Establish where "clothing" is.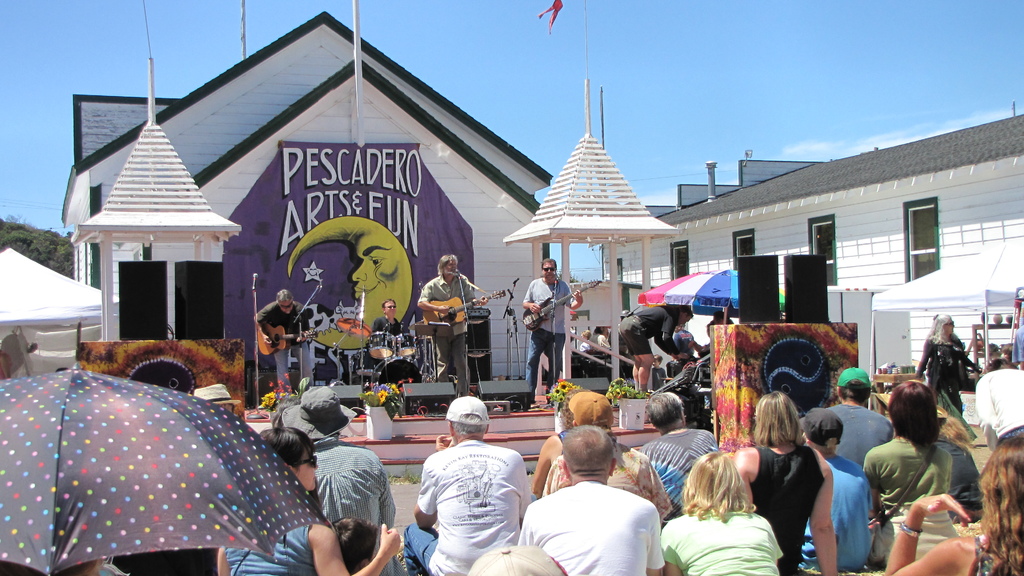
Established at [371,308,406,366].
